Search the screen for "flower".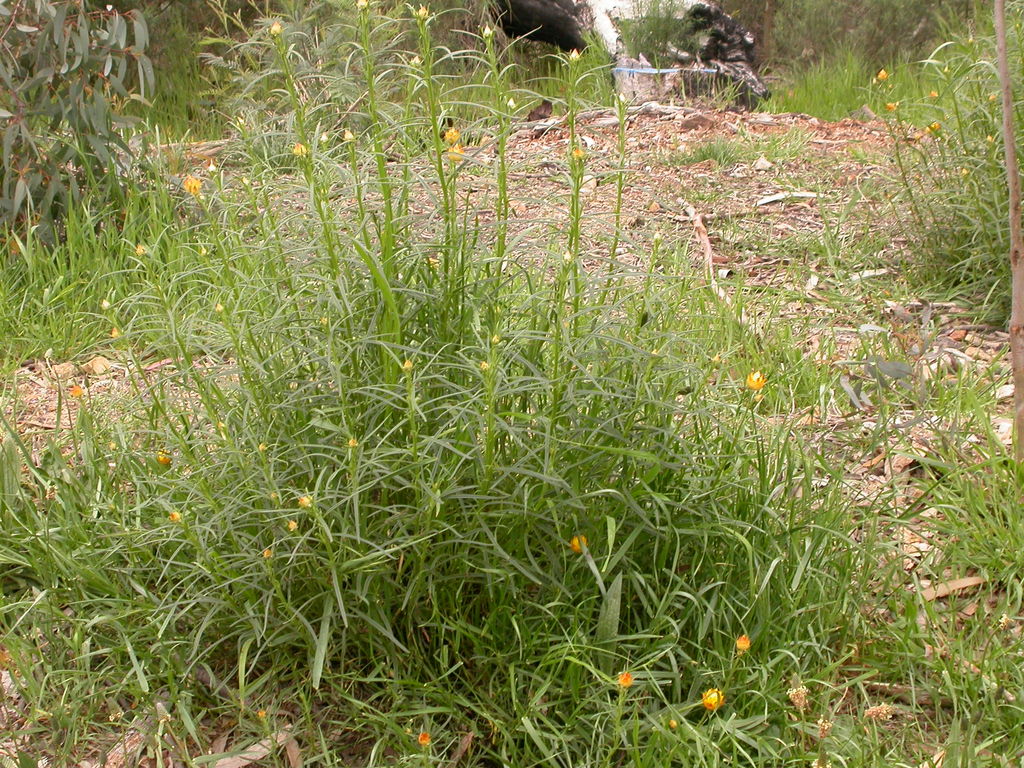
Found at locate(303, 499, 311, 506).
